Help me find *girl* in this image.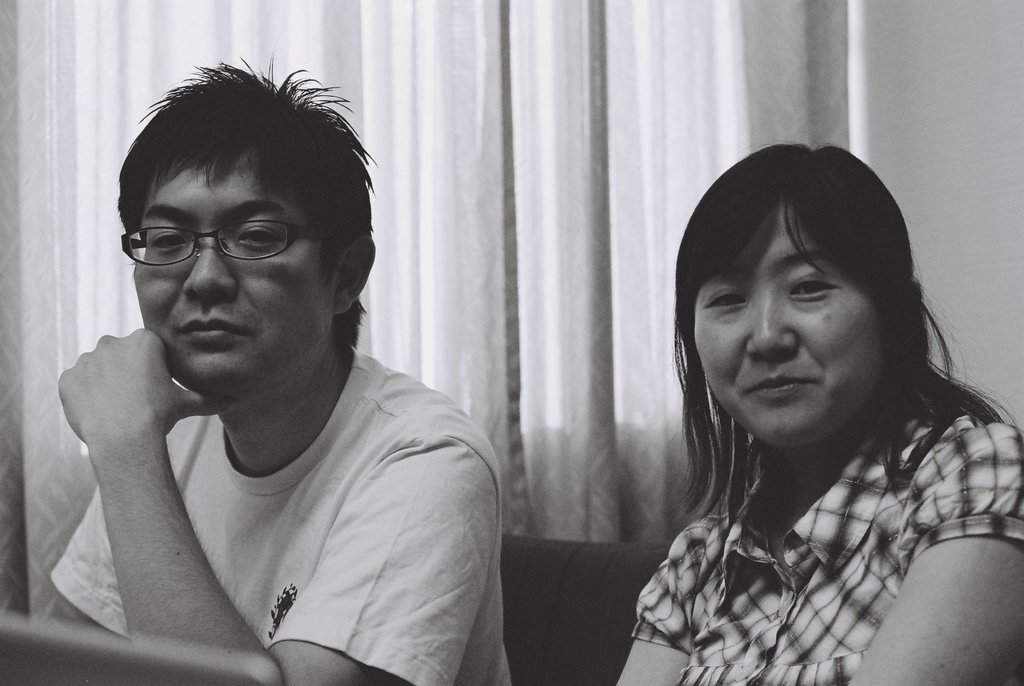
Found it: 614, 145, 1023, 685.
